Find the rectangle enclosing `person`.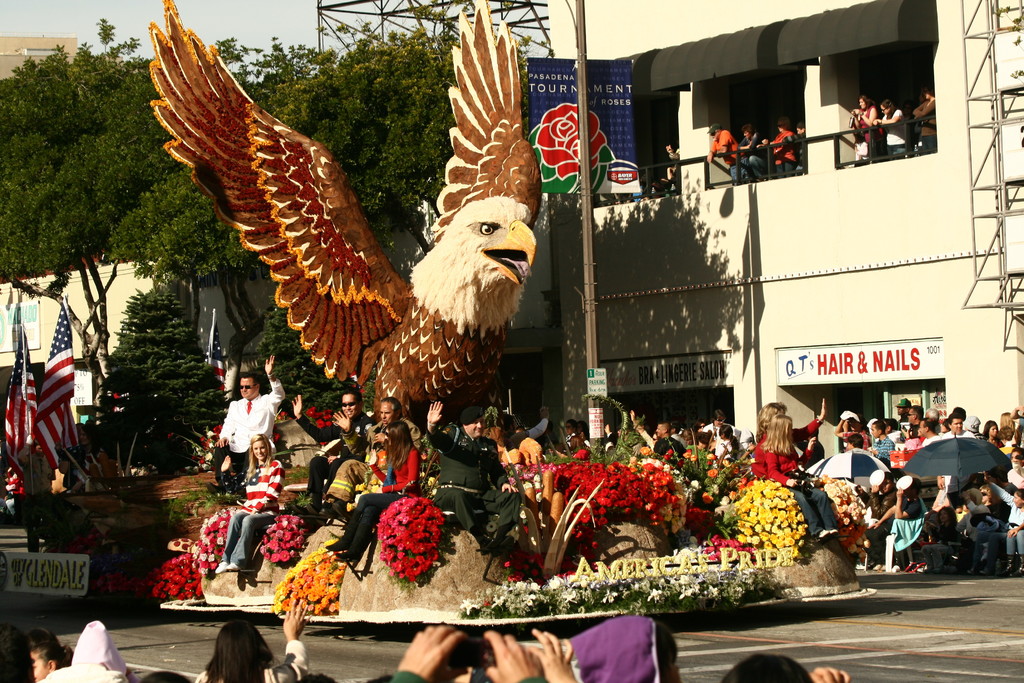
bbox=[863, 422, 904, 472].
